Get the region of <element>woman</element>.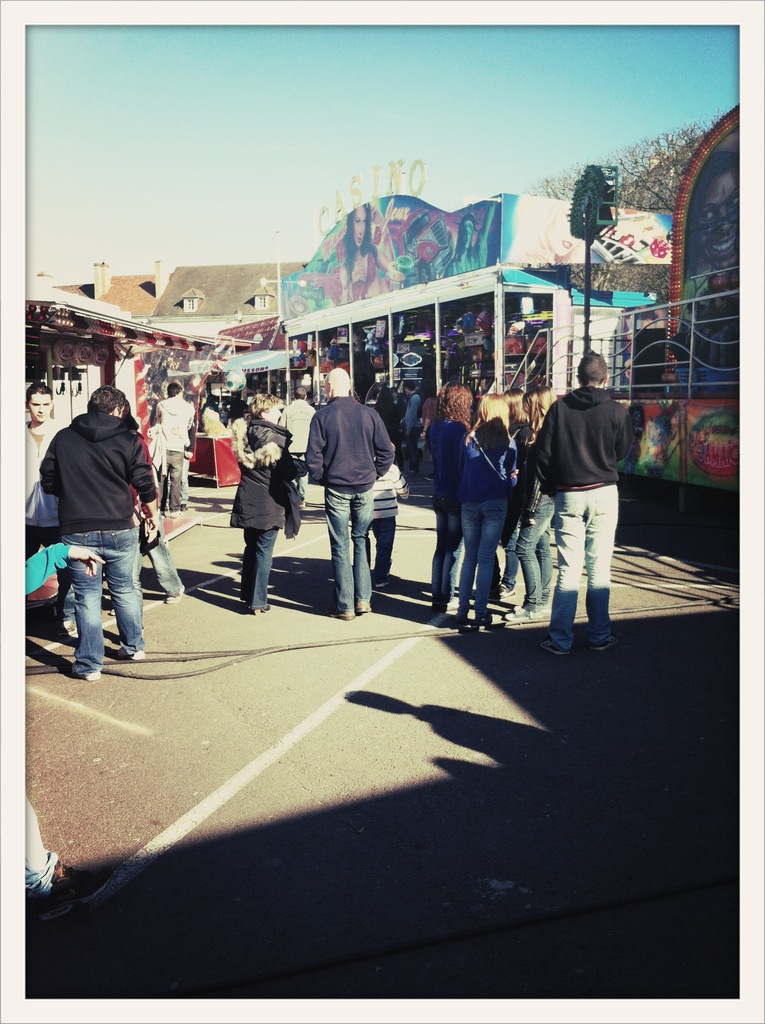
423:381:480:608.
